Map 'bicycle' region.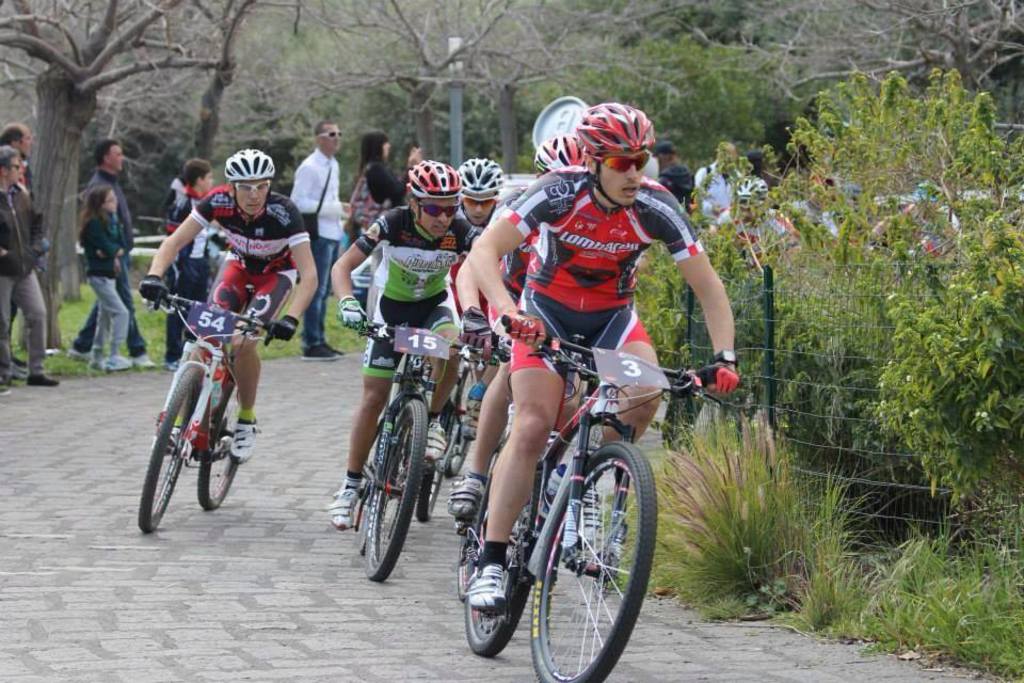
Mapped to rect(339, 311, 496, 582).
